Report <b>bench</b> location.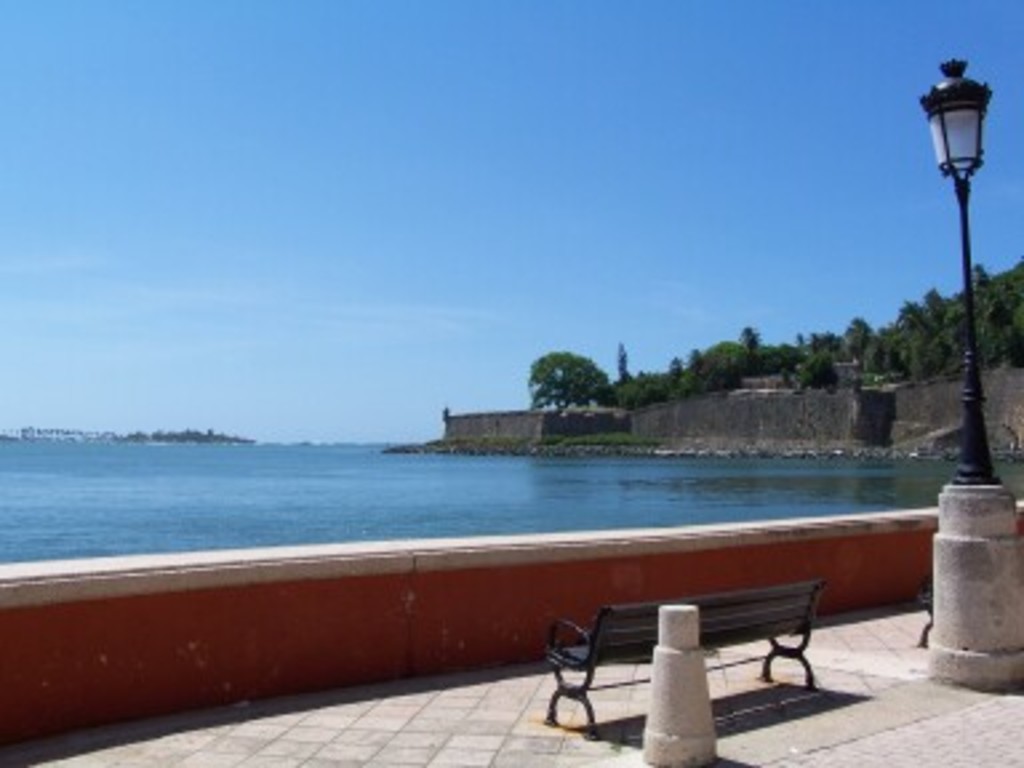
Report: [x1=552, y1=592, x2=840, y2=731].
